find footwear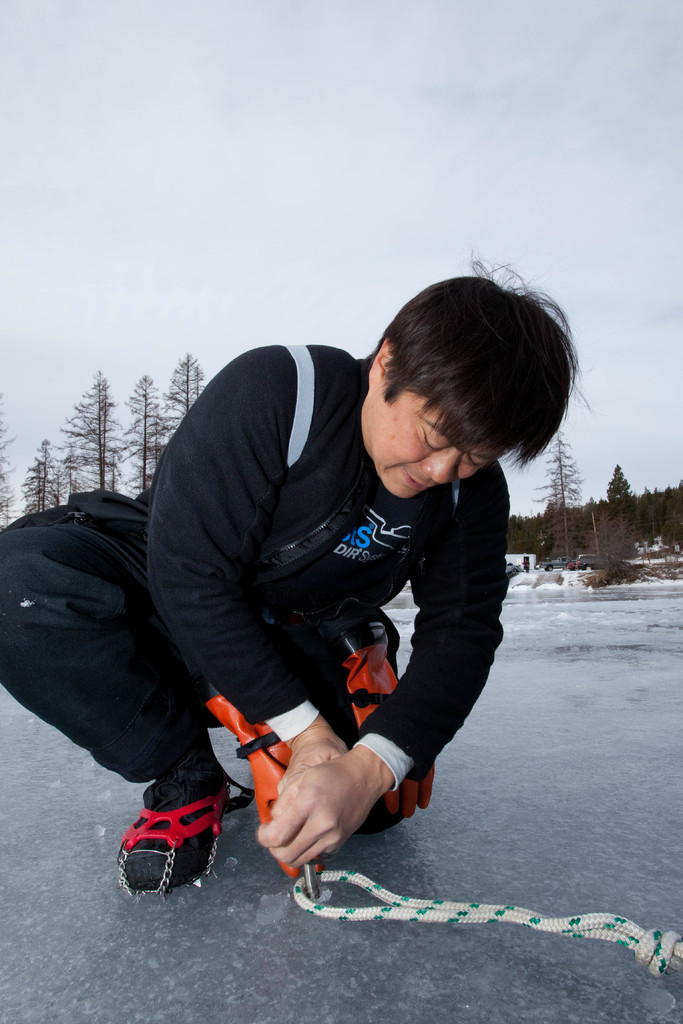
(x1=111, y1=775, x2=234, y2=902)
